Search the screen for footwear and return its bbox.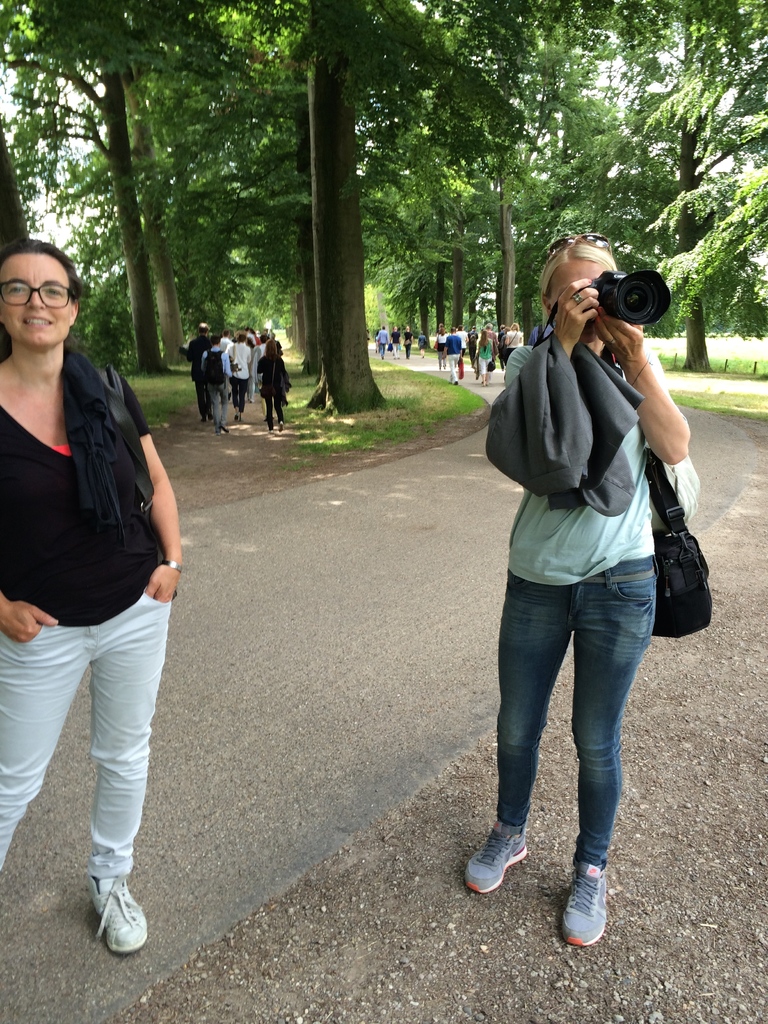
Found: [x1=220, y1=422, x2=230, y2=436].
